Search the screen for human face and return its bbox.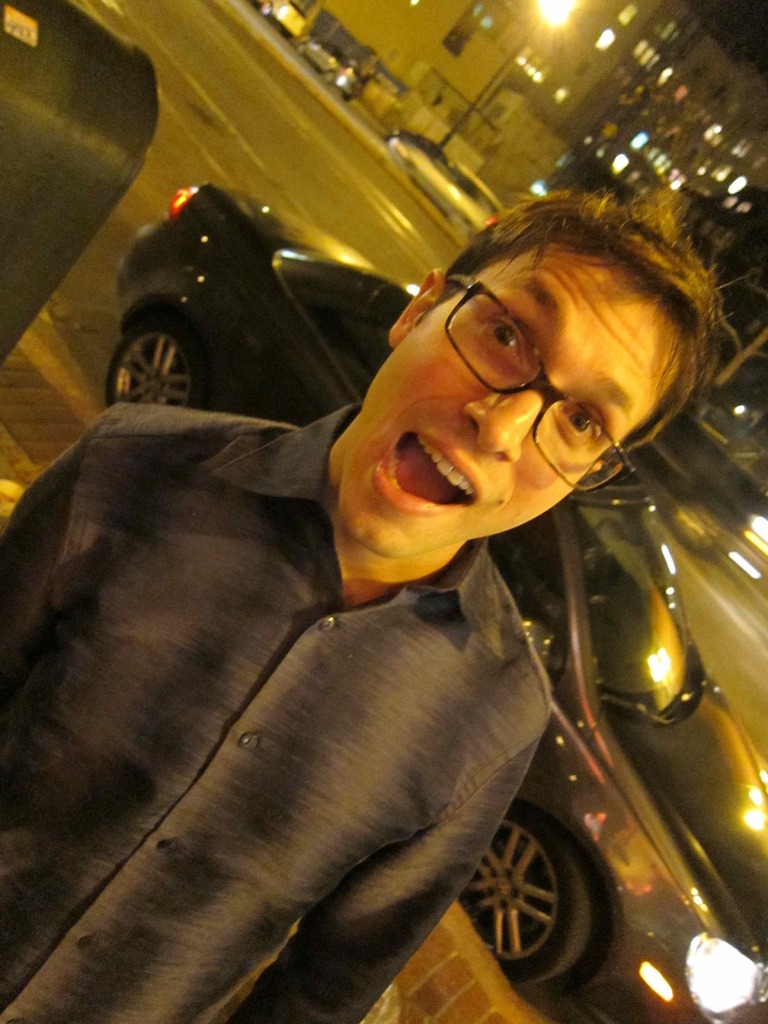
Found: crop(340, 245, 668, 560).
